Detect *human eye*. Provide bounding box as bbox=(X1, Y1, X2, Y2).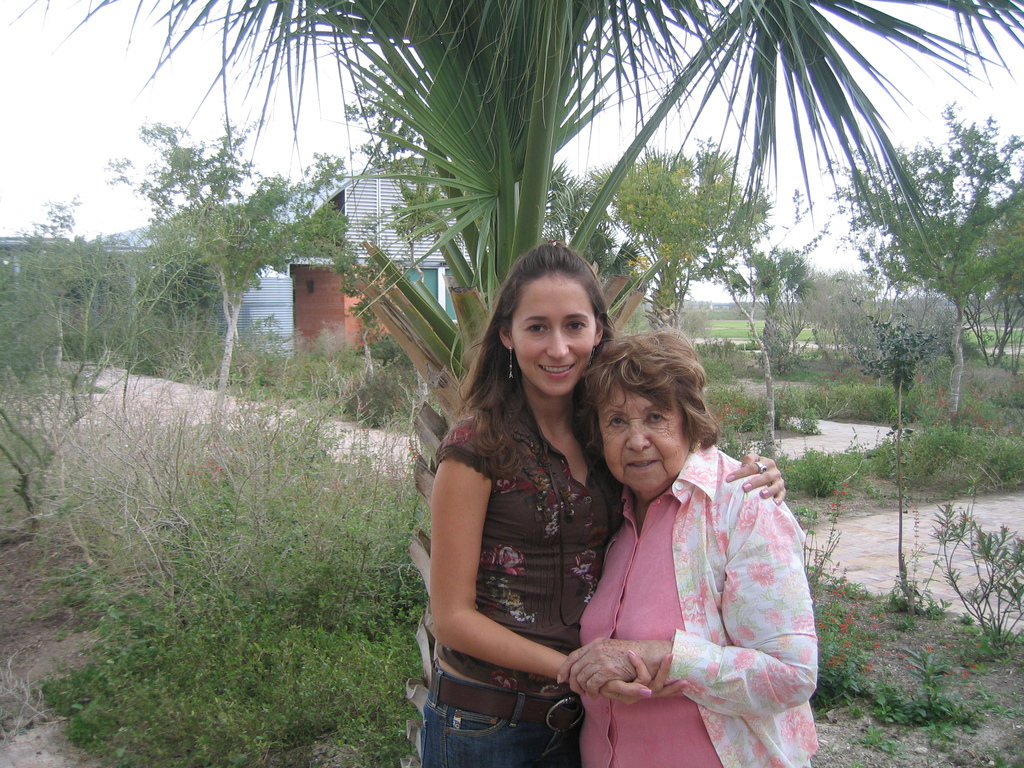
bbox=(568, 322, 589, 332).
